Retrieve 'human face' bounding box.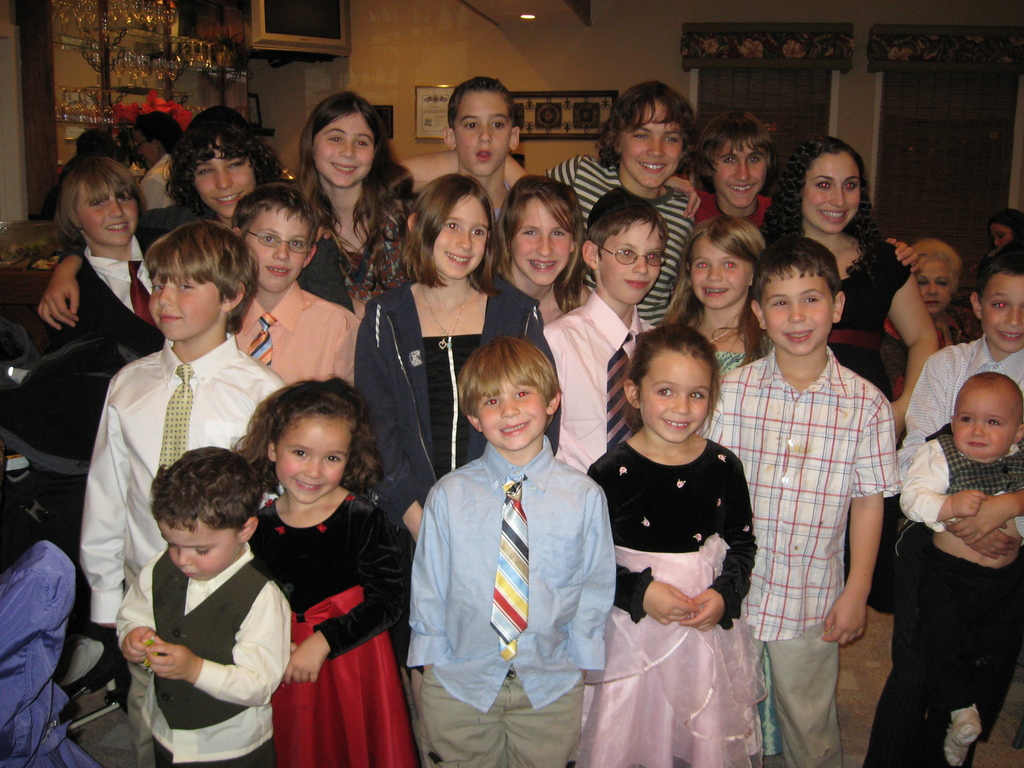
Bounding box: BBox(764, 273, 836, 358).
